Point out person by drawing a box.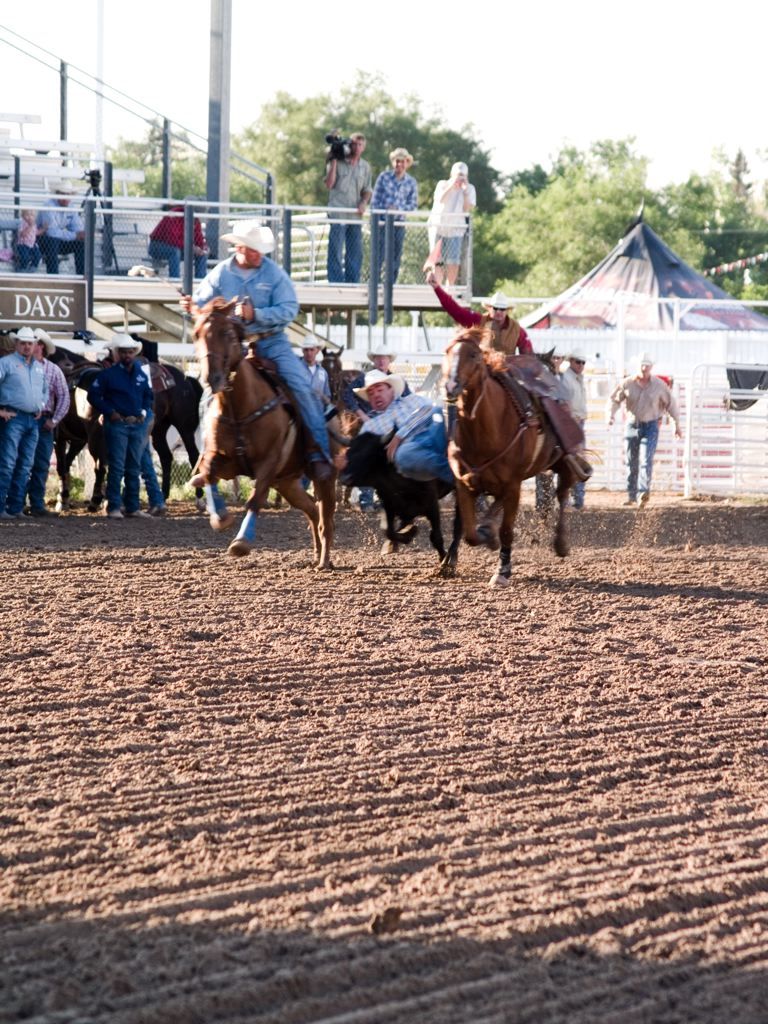
locate(346, 366, 460, 469).
